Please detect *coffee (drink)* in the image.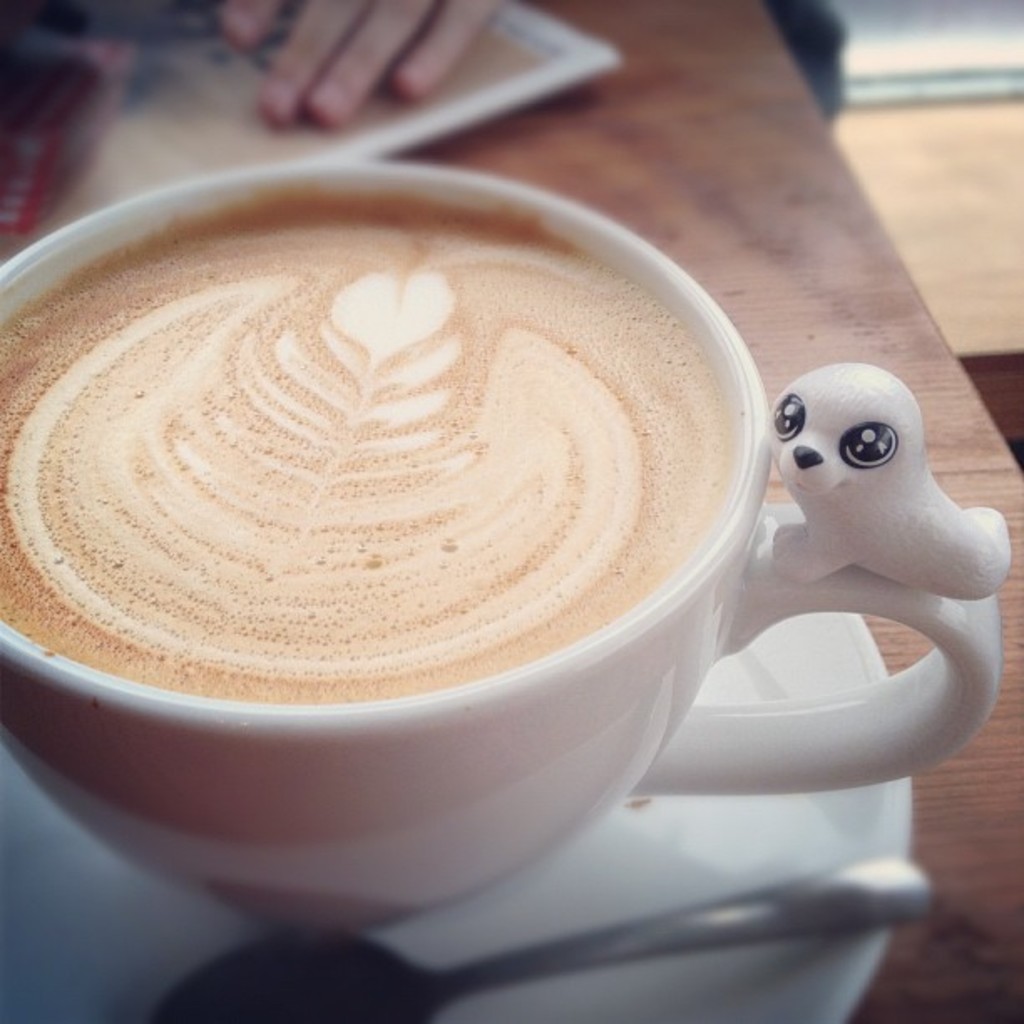
bbox(0, 194, 736, 701).
